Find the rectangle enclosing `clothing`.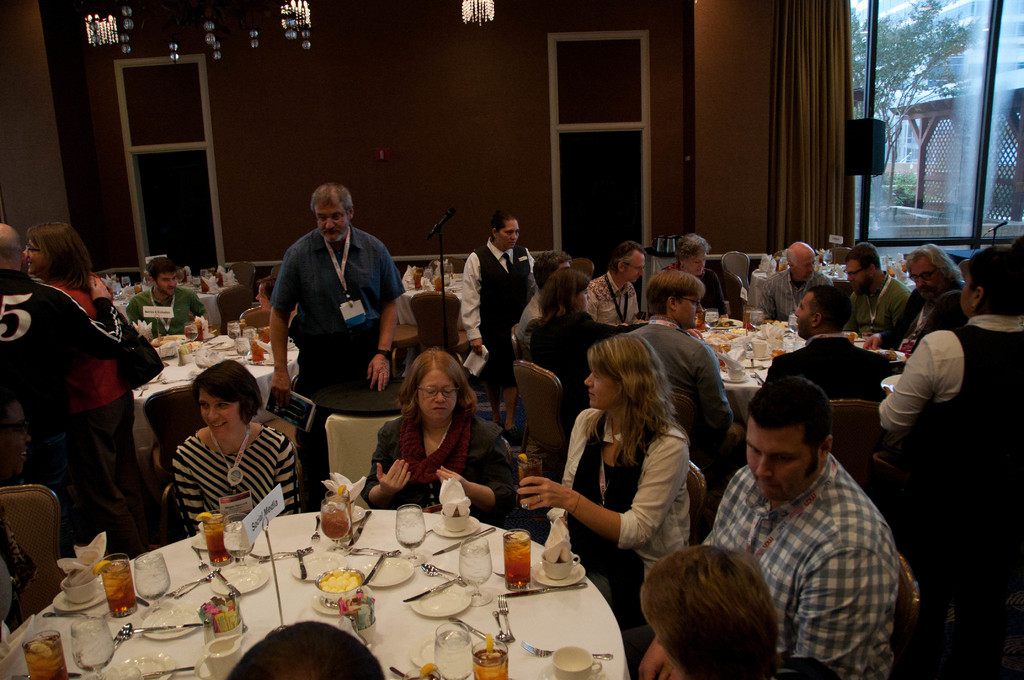
box(870, 305, 1023, 443).
